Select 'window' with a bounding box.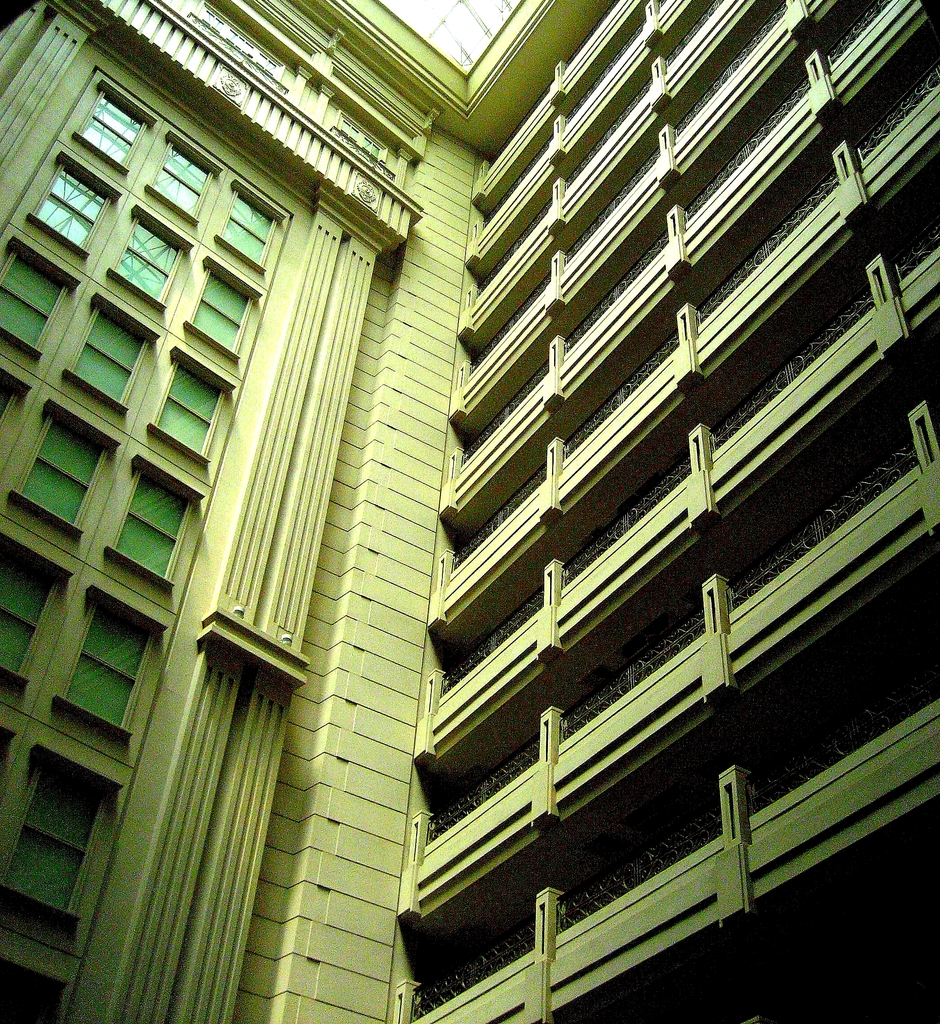
bbox=[11, 398, 121, 534].
